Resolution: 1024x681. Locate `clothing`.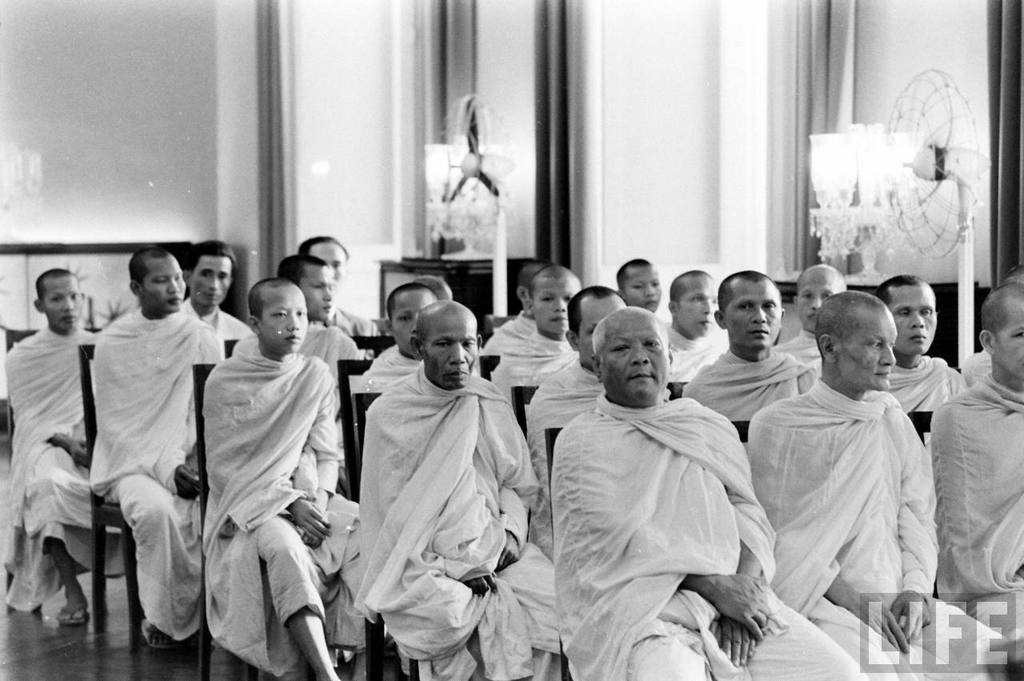
[x1=333, y1=359, x2=561, y2=680].
